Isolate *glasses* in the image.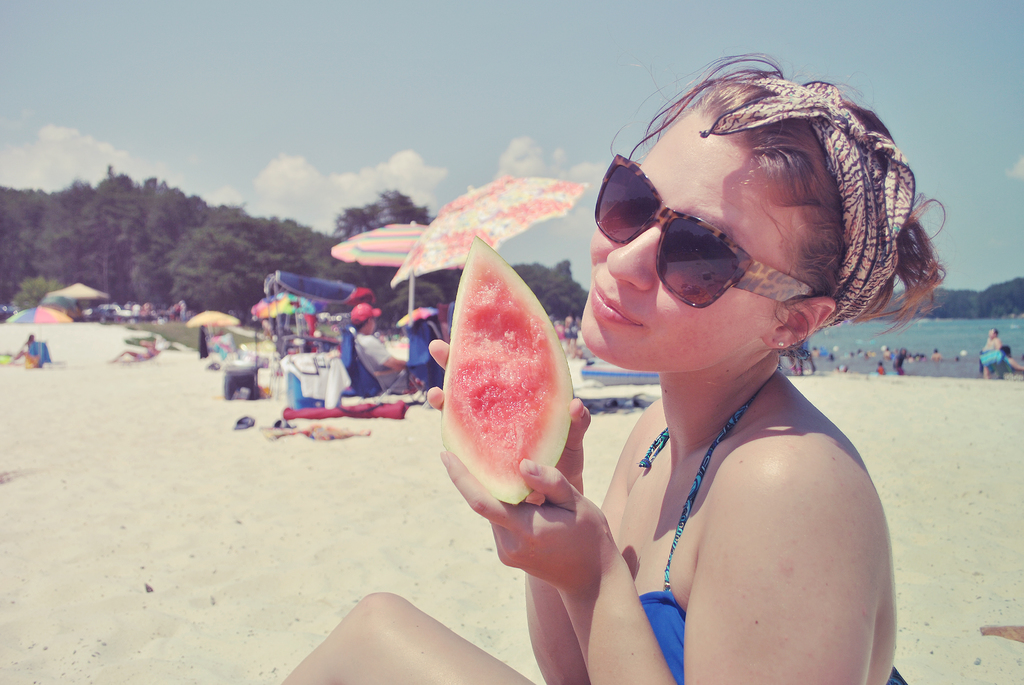
Isolated region: BBox(587, 183, 856, 315).
